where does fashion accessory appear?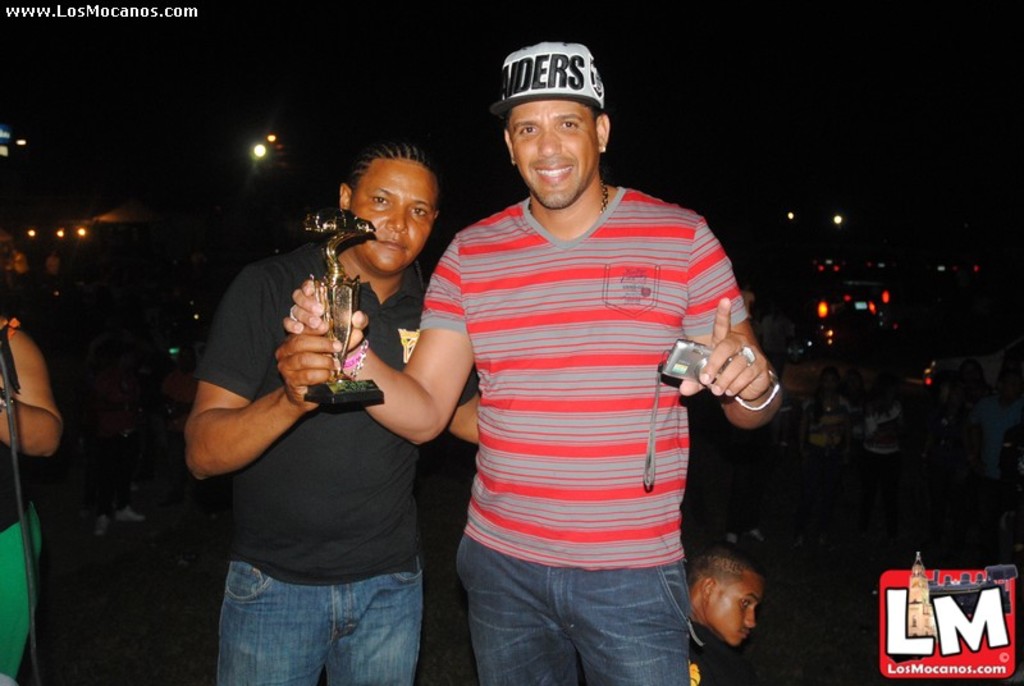
Appears at [730,365,781,412].
